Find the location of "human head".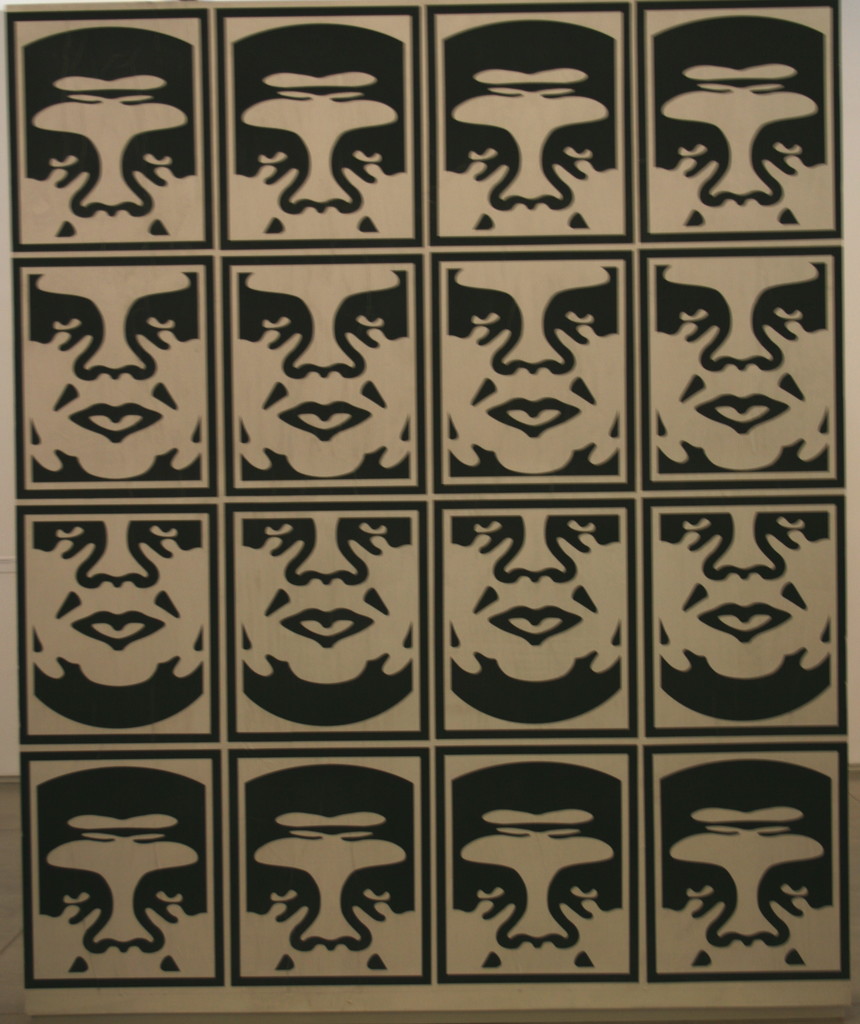
Location: 650:15:829:232.
